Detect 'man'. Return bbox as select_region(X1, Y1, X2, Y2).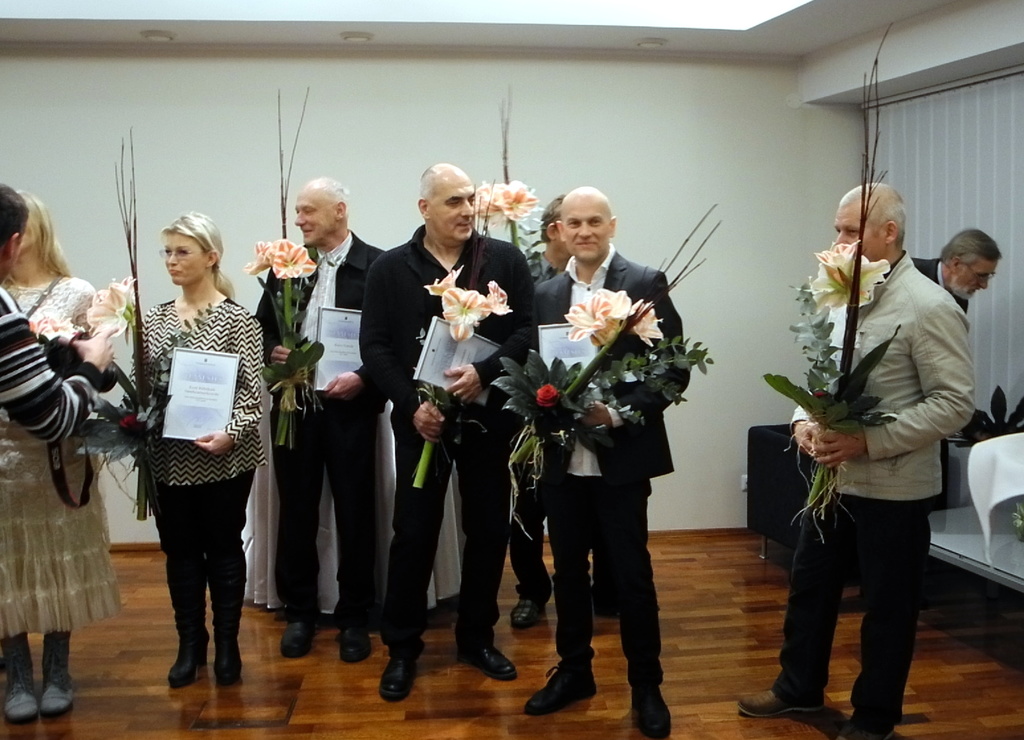
select_region(255, 172, 388, 664).
